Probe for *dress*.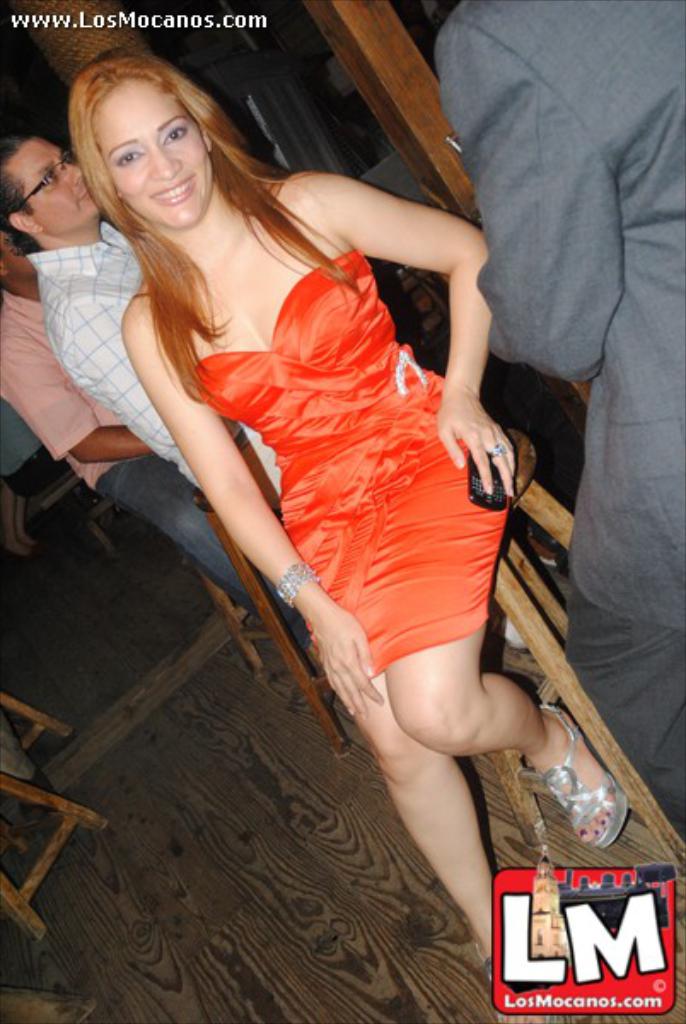
Probe result: [left=186, top=246, right=512, bottom=681].
